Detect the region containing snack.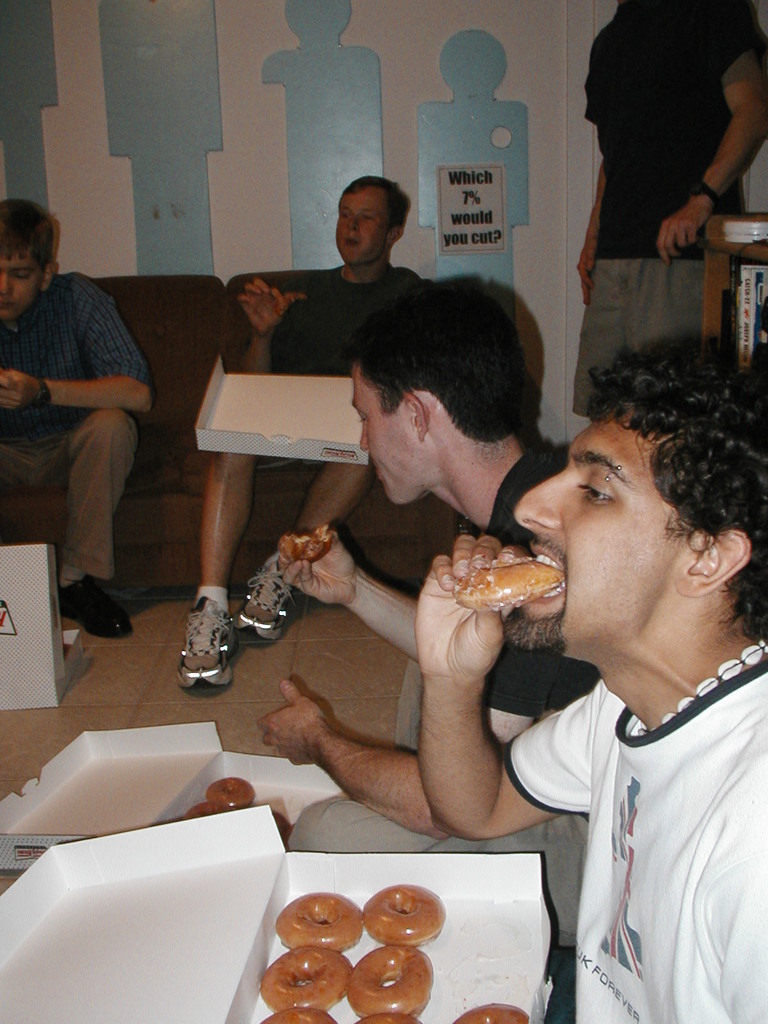
<bbox>458, 998, 522, 1023</bbox>.
